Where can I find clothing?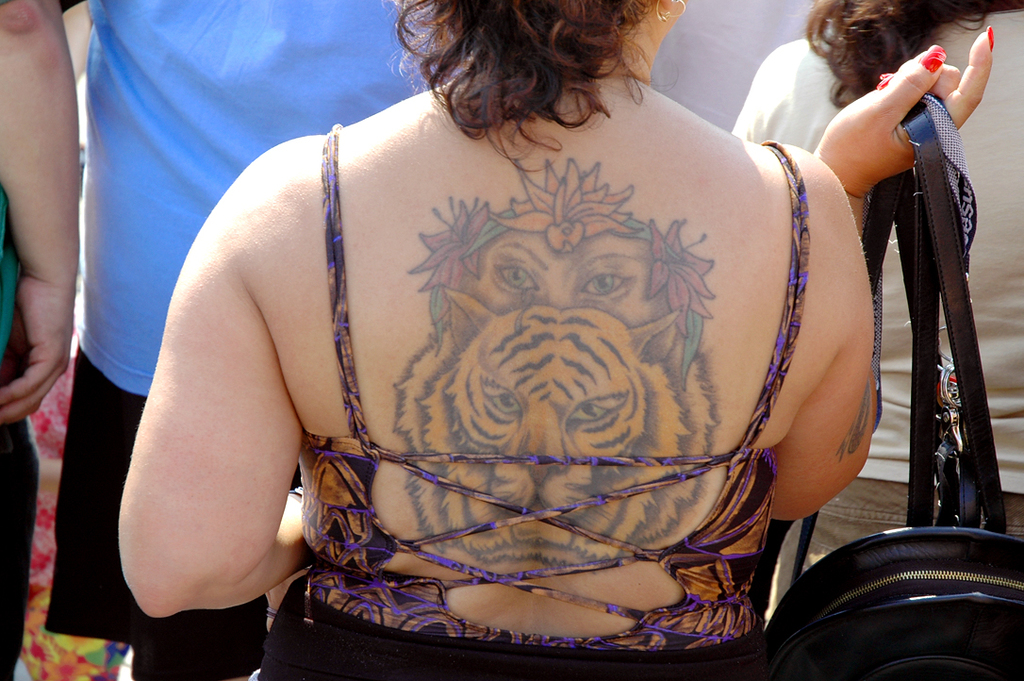
You can find it at <region>363, 174, 761, 629</region>.
